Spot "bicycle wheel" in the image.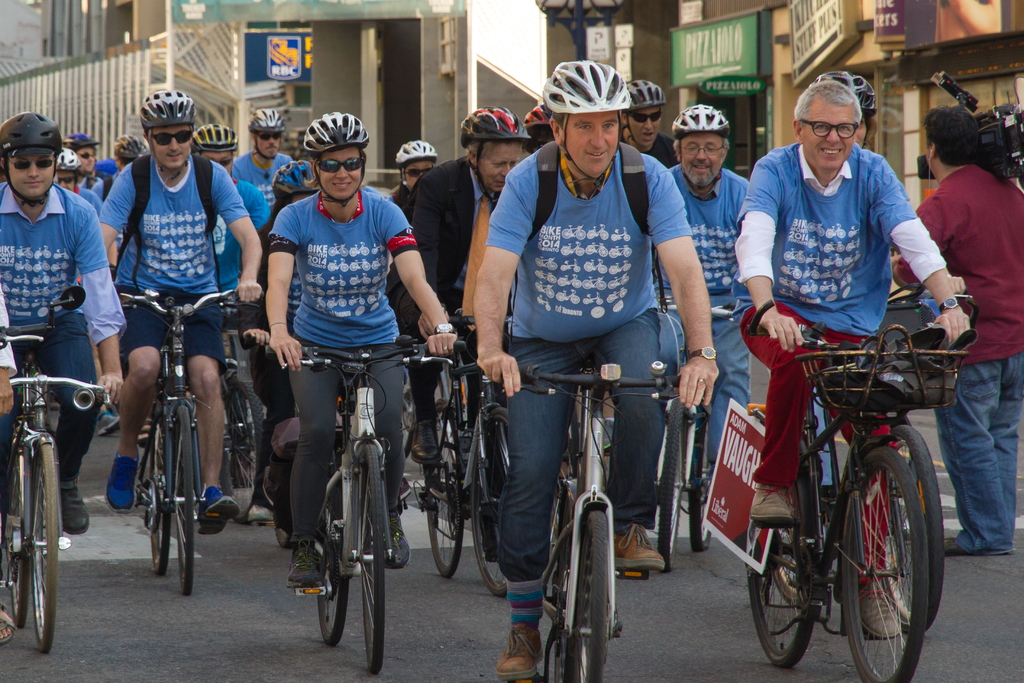
"bicycle wheel" found at select_region(401, 363, 416, 468).
